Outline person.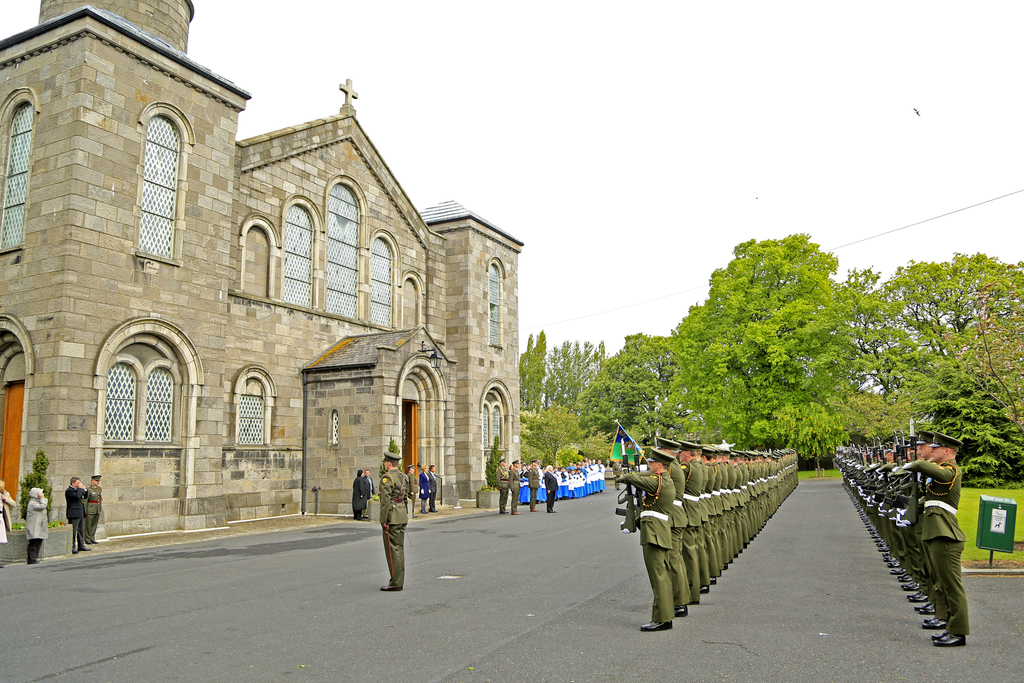
Outline: (63,473,89,556).
